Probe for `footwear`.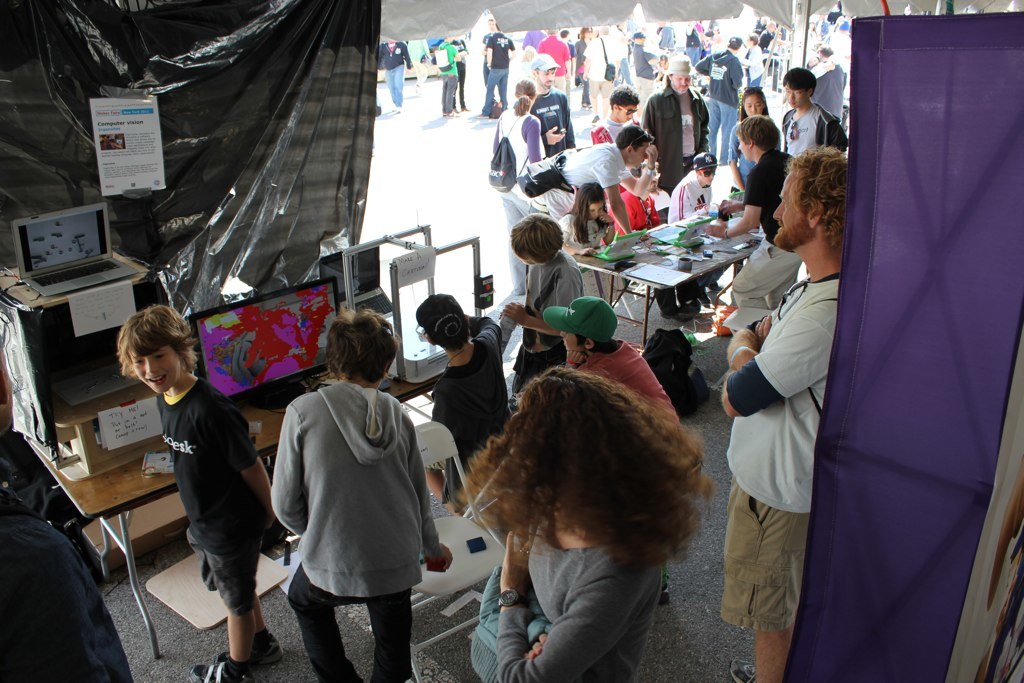
Probe result: (left=702, top=306, right=717, bottom=318).
